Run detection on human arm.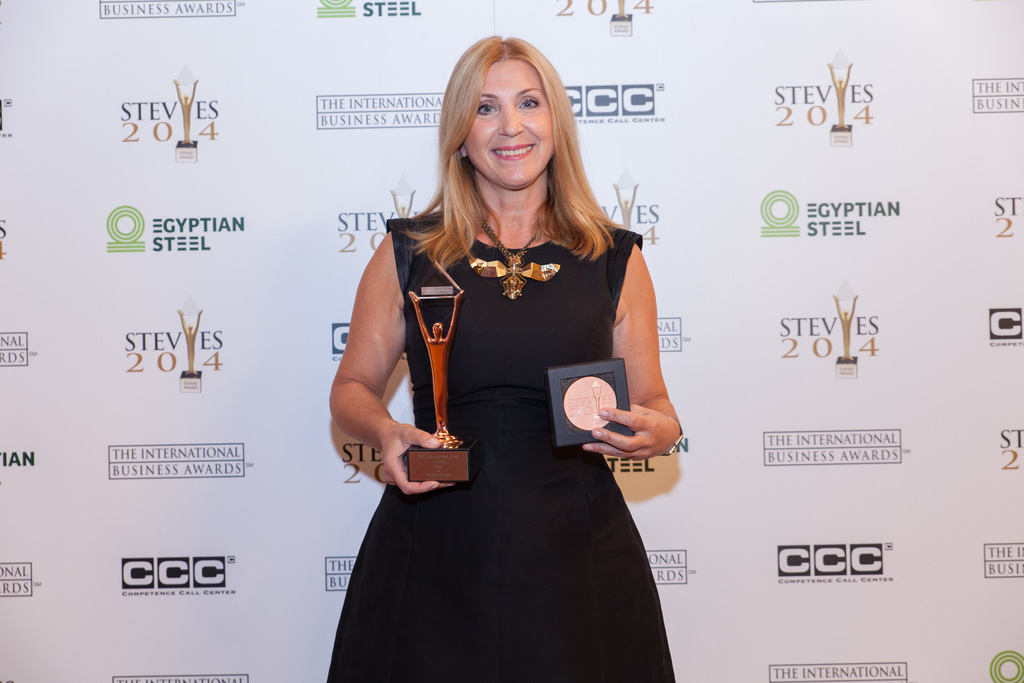
Result: BBox(580, 224, 688, 466).
